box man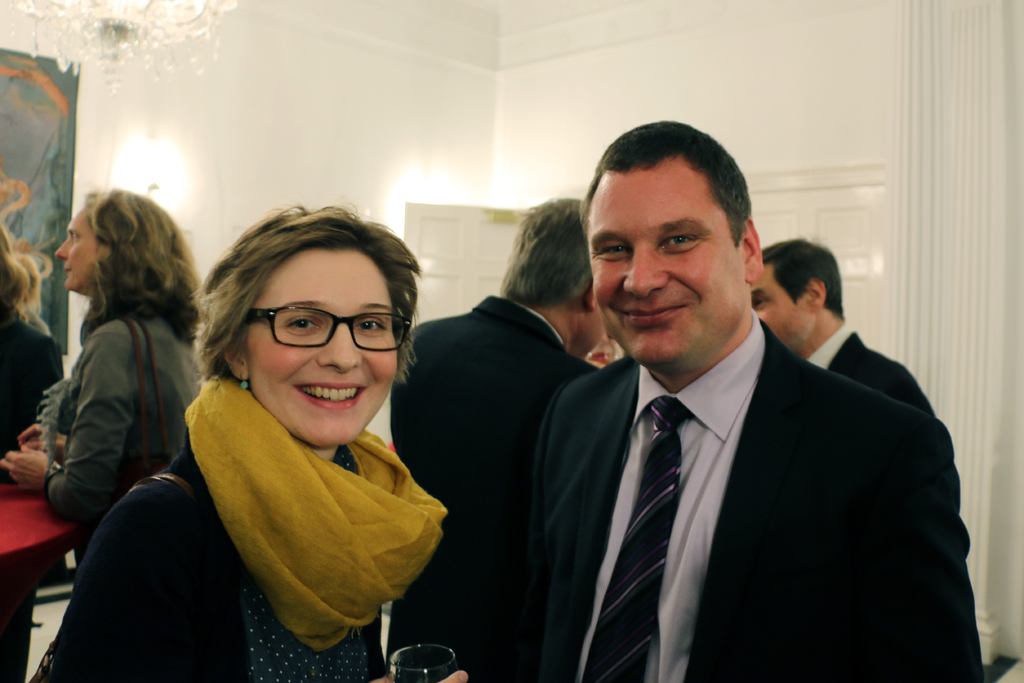
detection(390, 199, 607, 682)
